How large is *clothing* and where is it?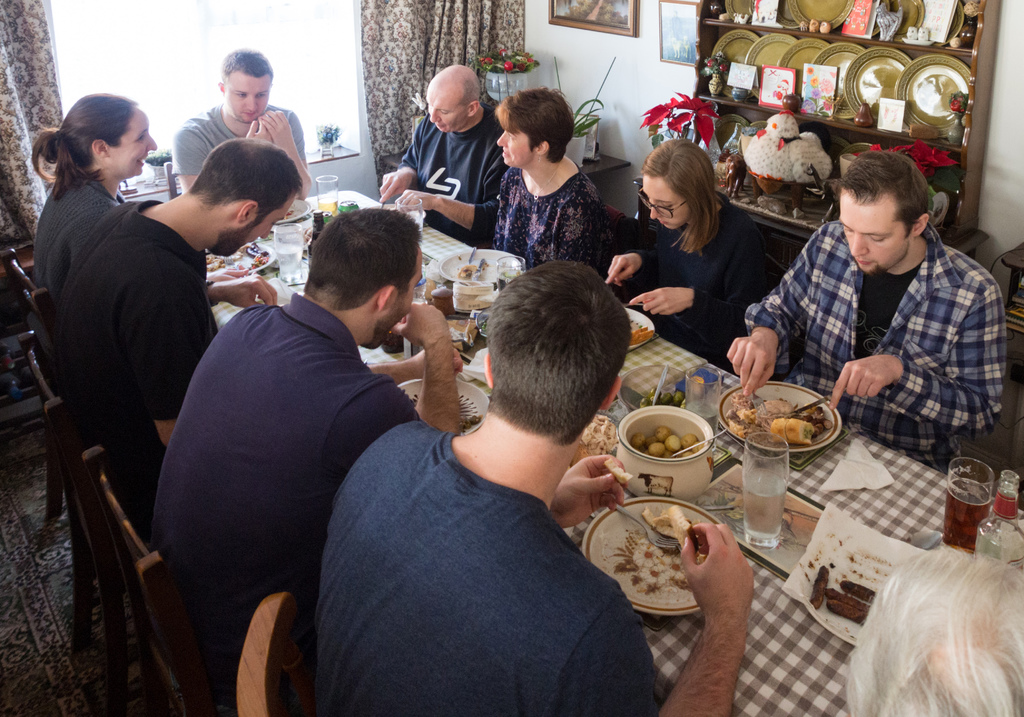
Bounding box: <bbox>144, 298, 429, 692</bbox>.
